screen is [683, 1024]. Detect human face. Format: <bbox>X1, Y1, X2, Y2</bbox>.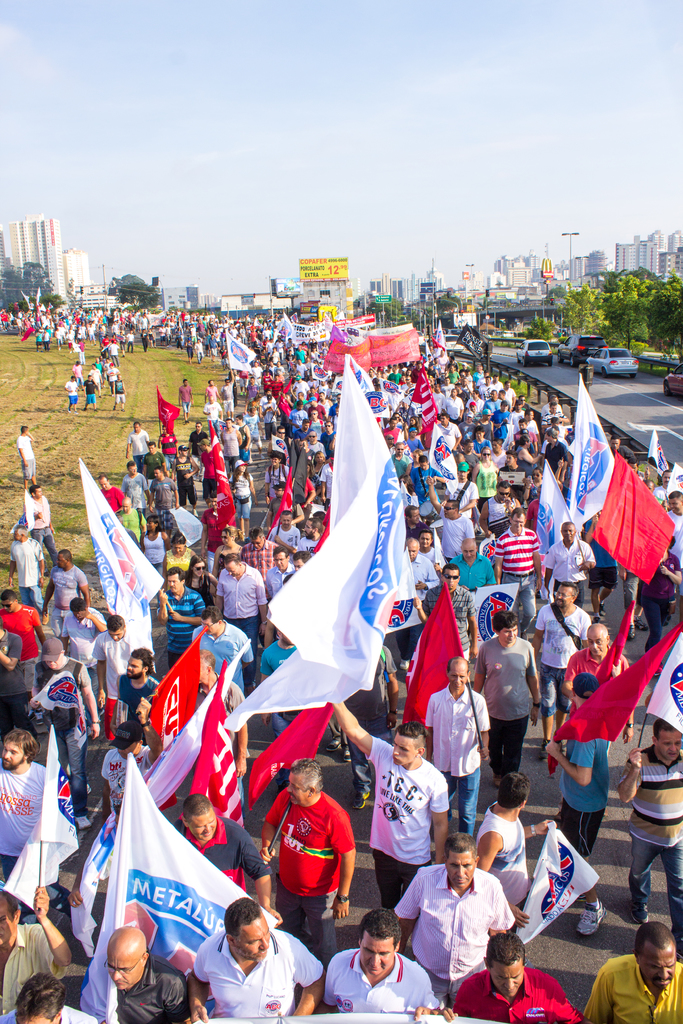
<bbox>404, 543, 420, 561</bbox>.
